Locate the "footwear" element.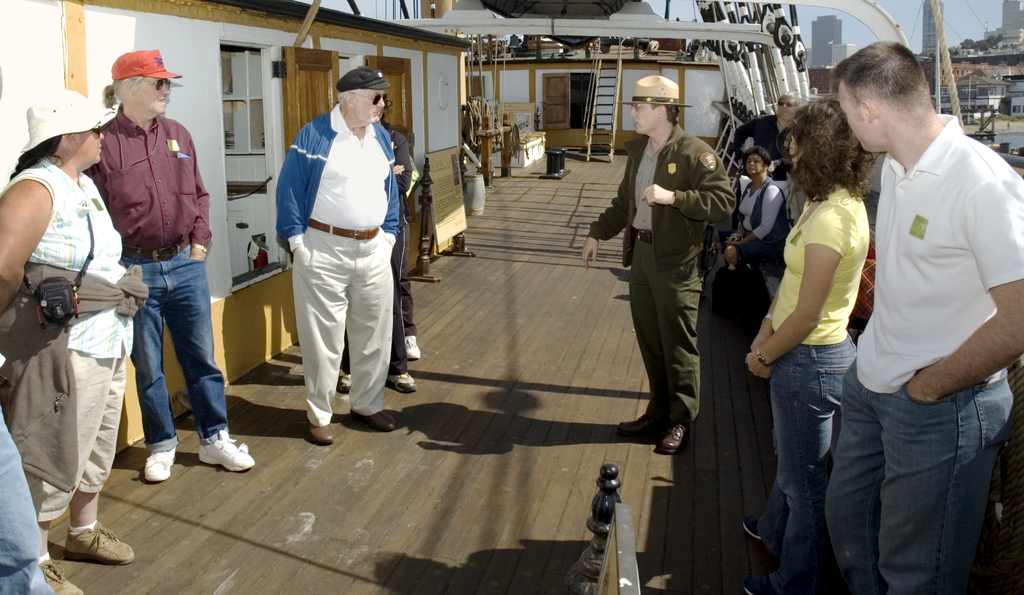
Element bbox: 353 409 401 430.
